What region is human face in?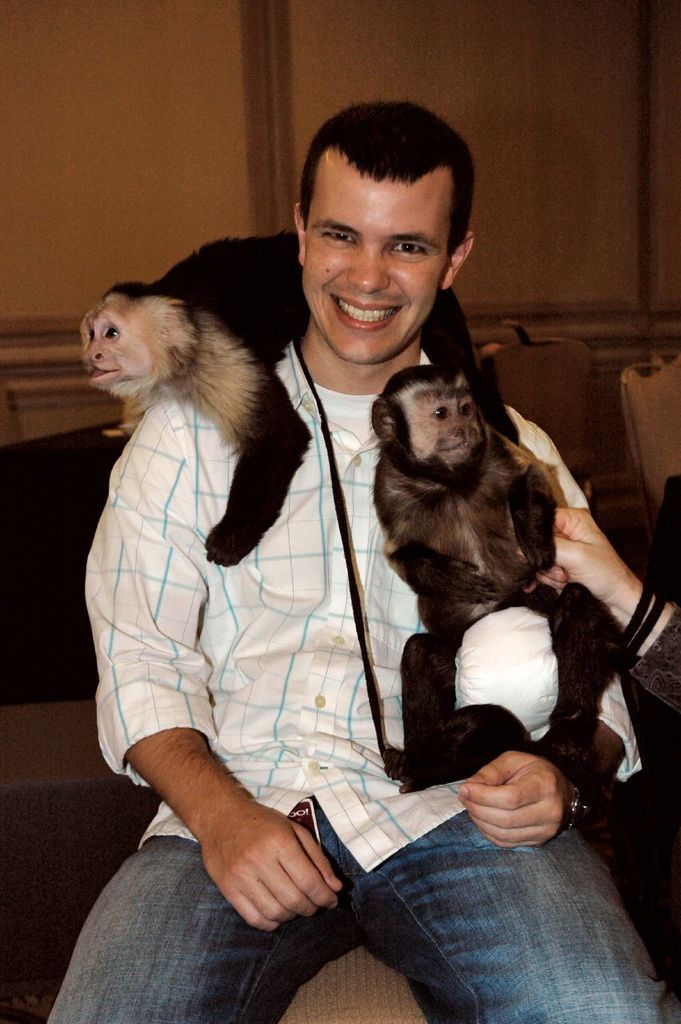
box=[301, 158, 443, 359].
